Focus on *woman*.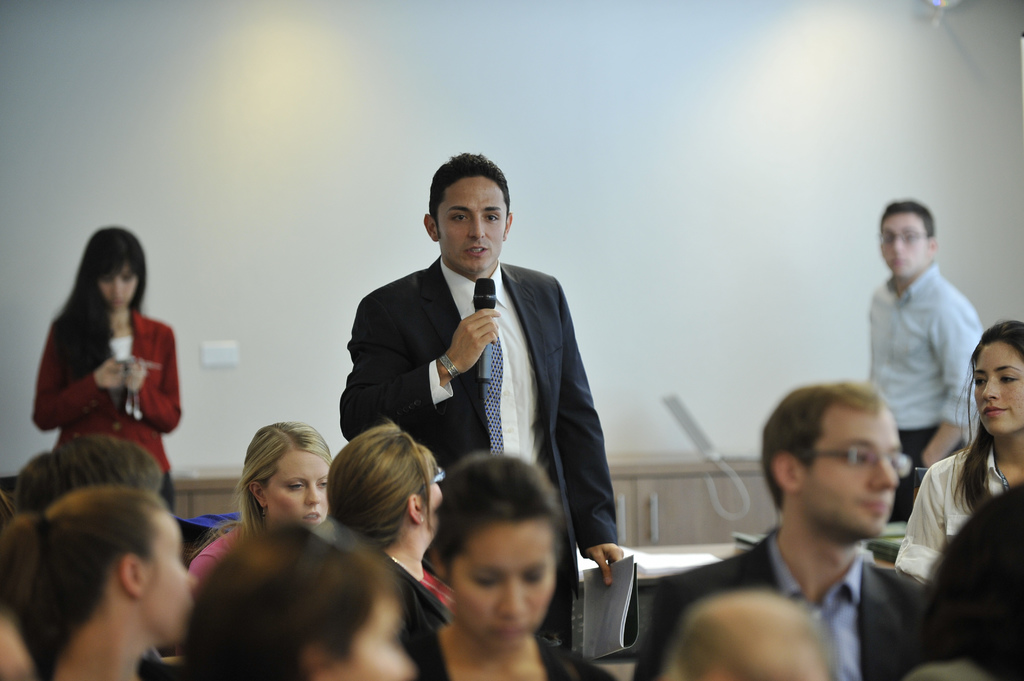
Focused at box(181, 424, 335, 606).
